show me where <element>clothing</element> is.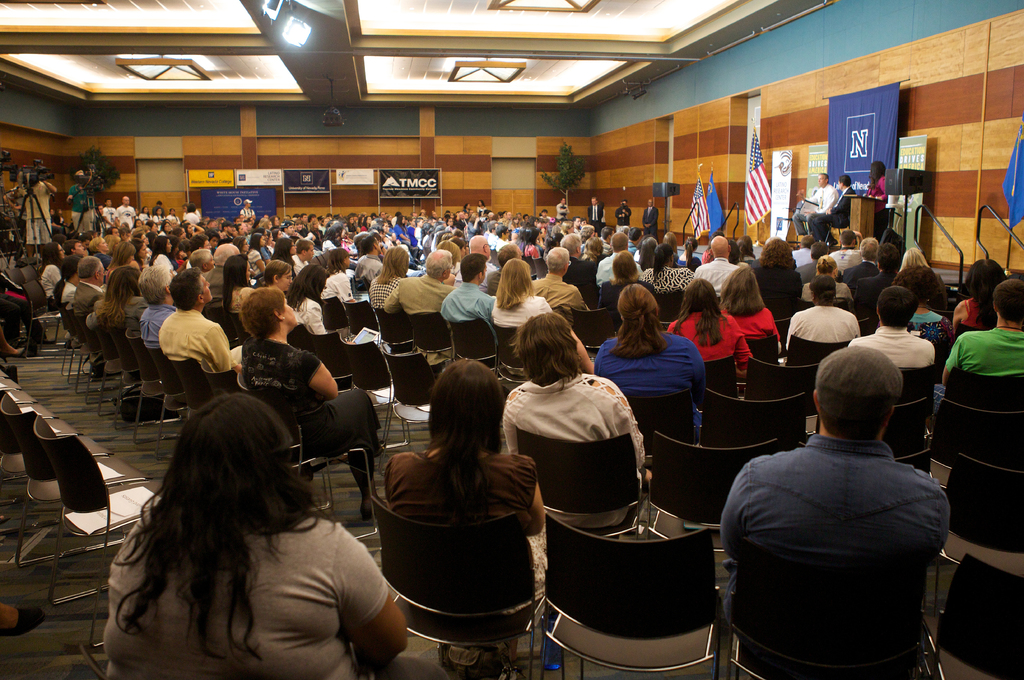
<element>clothing</element> is at [808,184,859,242].
